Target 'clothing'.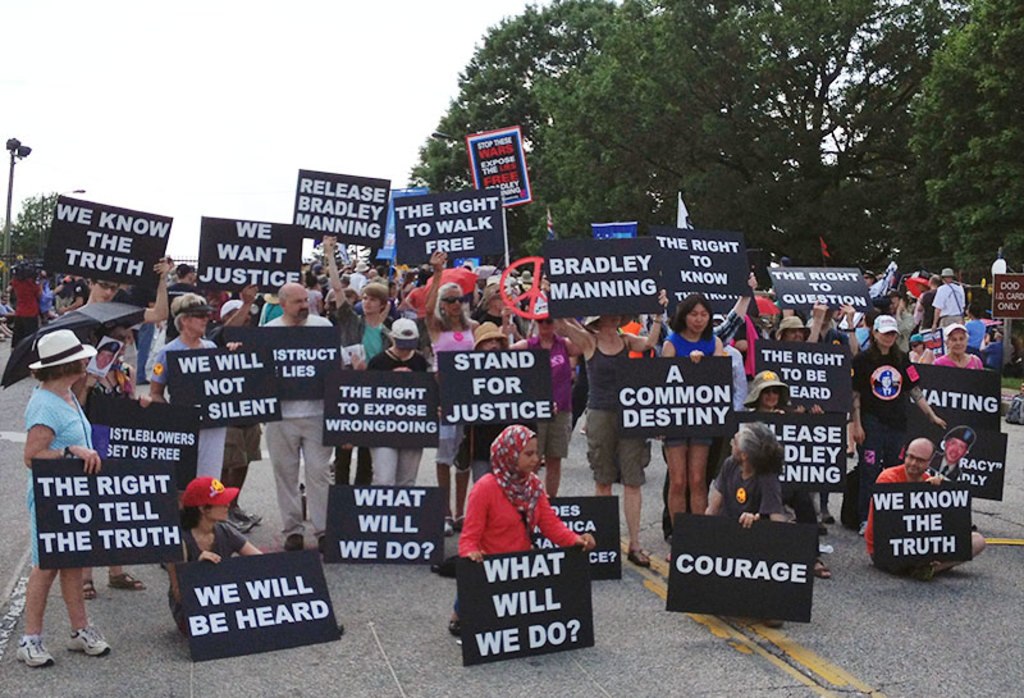
Target region: 582:339:635:412.
